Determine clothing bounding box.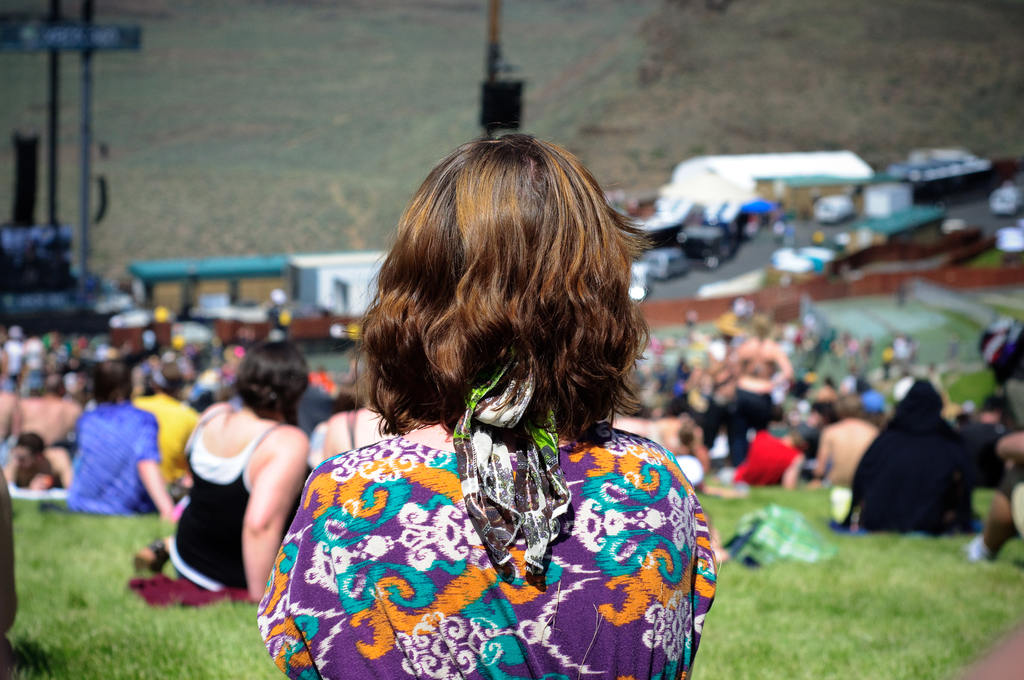
Determined: (71,405,159,520).
